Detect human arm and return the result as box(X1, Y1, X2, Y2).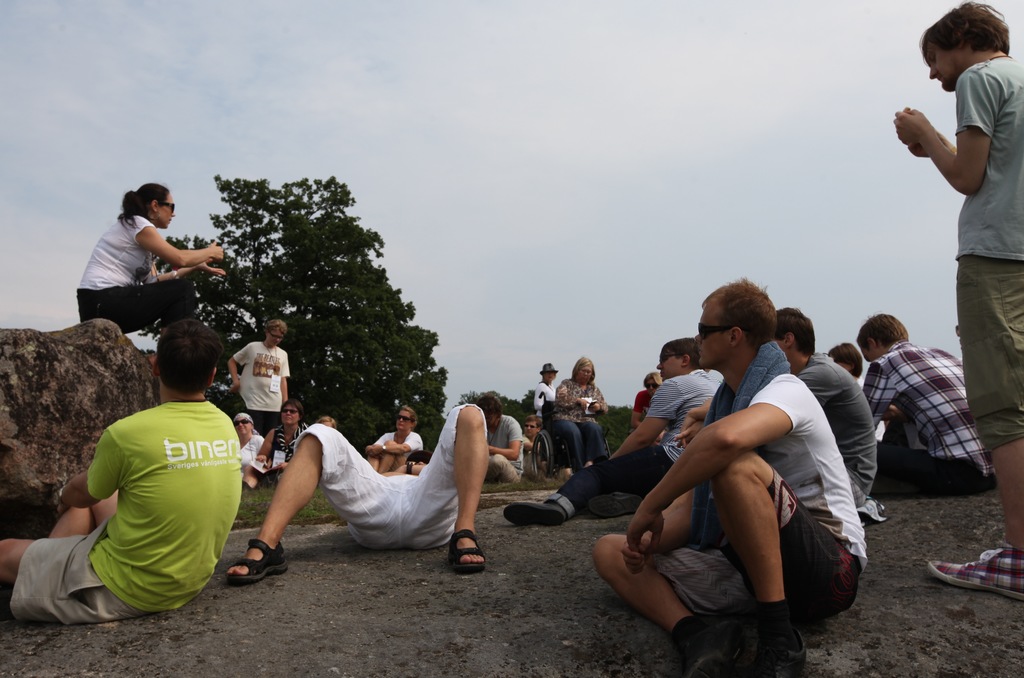
box(285, 453, 292, 468).
